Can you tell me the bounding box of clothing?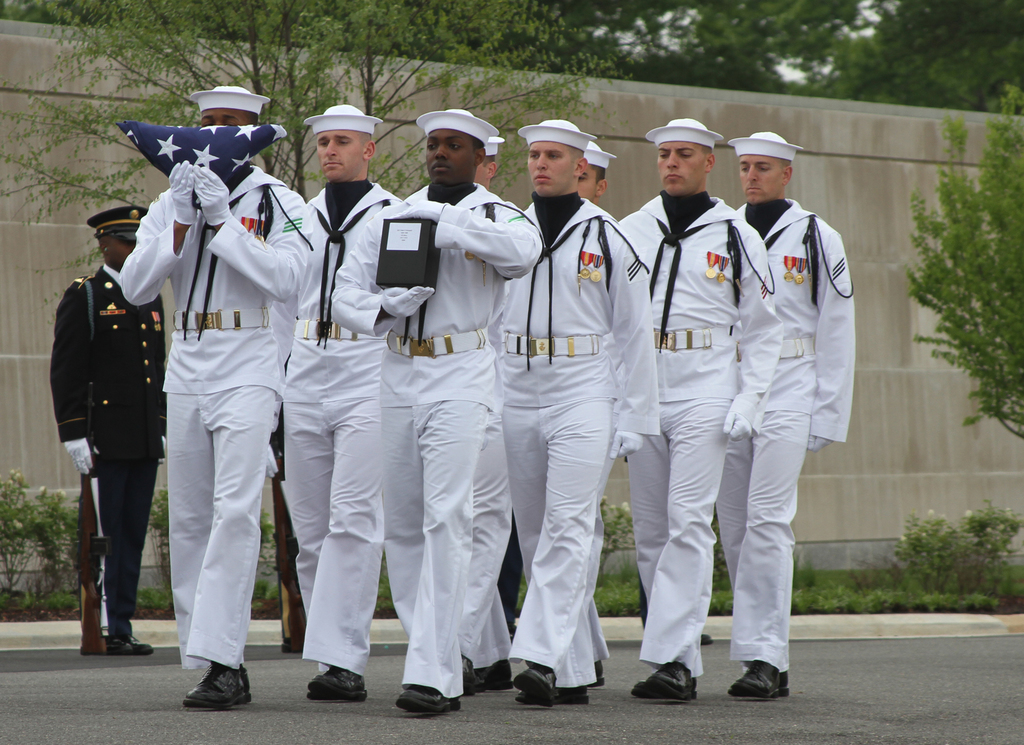
x1=506 y1=183 x2=660 y2=684.
